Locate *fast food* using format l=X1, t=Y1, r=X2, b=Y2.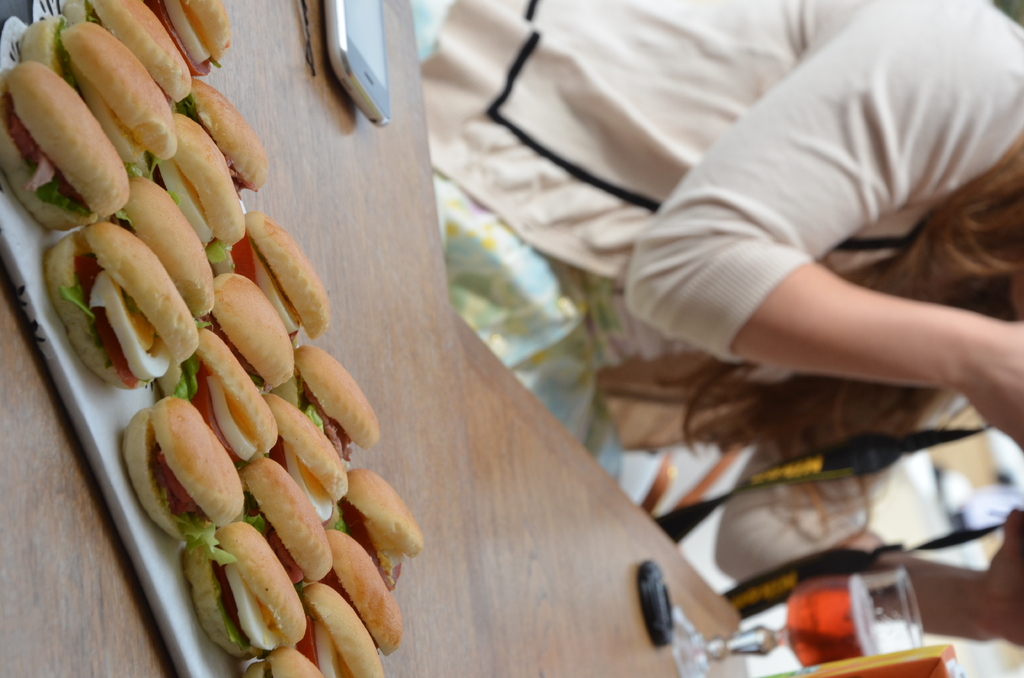
l=296, t=579, r=381, b=677.
